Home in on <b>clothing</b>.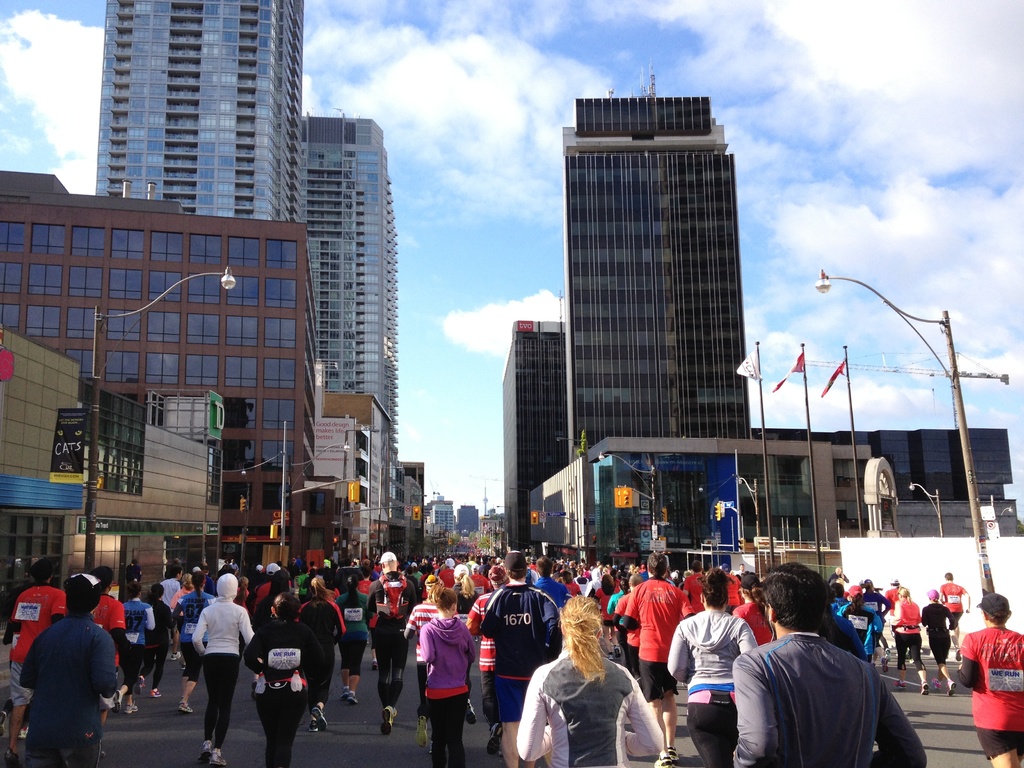
Homed in at <box>191,572,250,749</box>.
